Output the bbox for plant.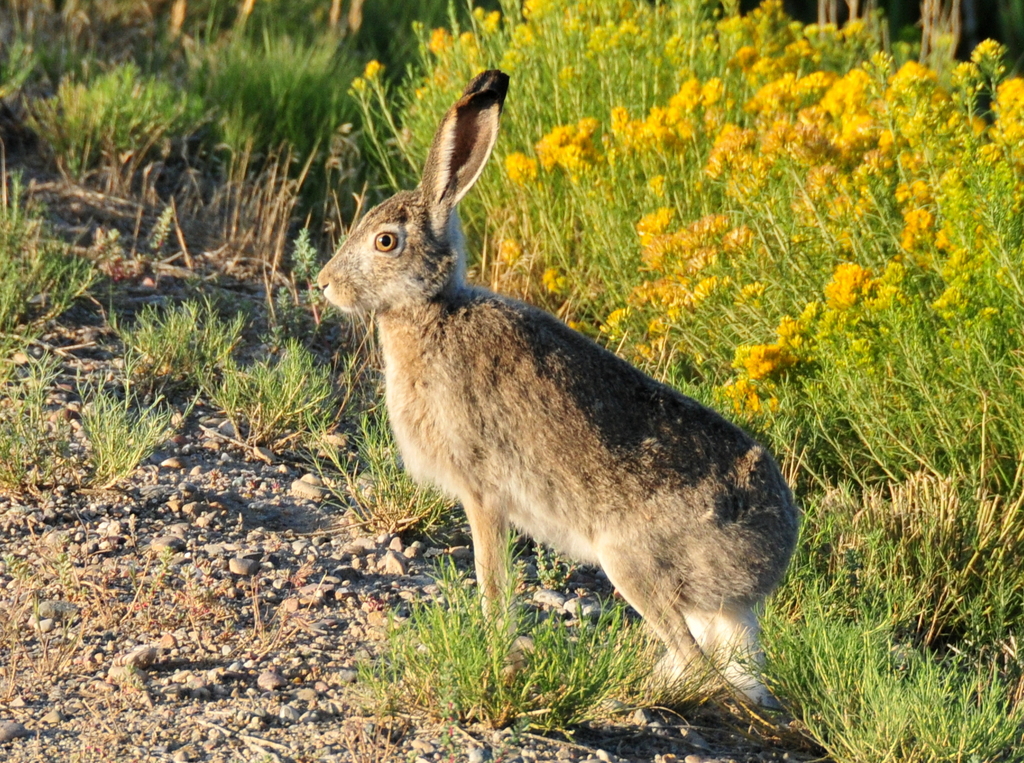
crop(120, 284, 243, 404).
